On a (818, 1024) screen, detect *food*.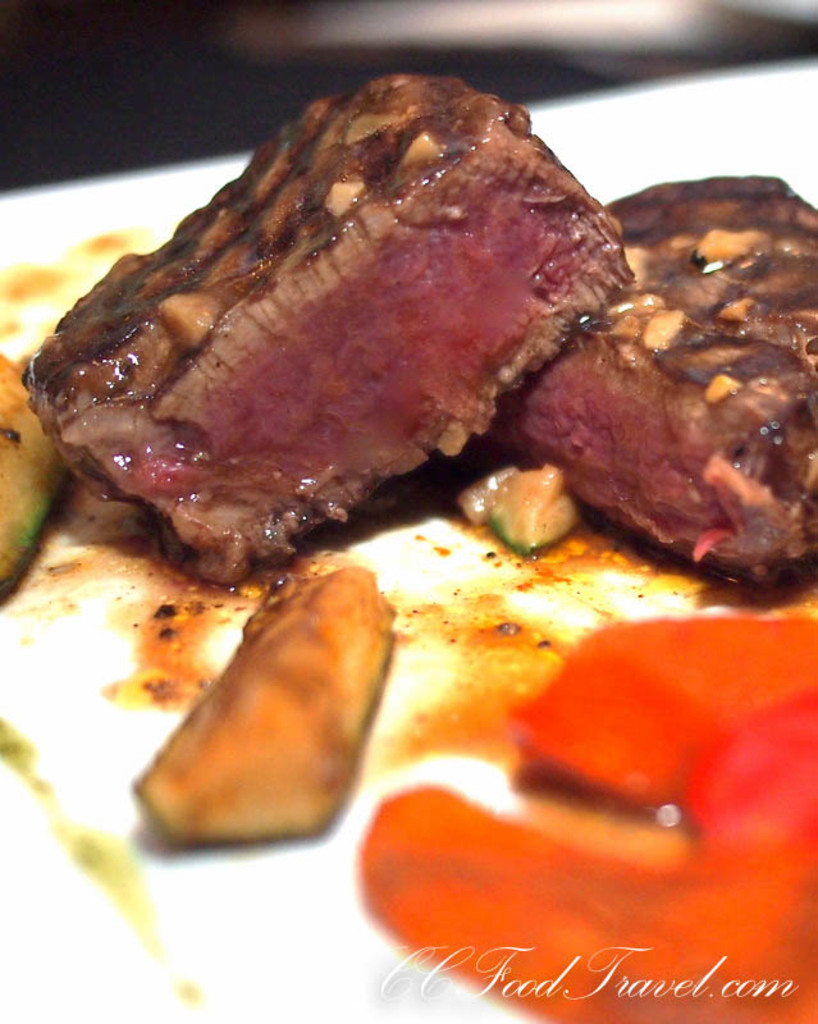
<region>128, 566, 398, 860</region>.
